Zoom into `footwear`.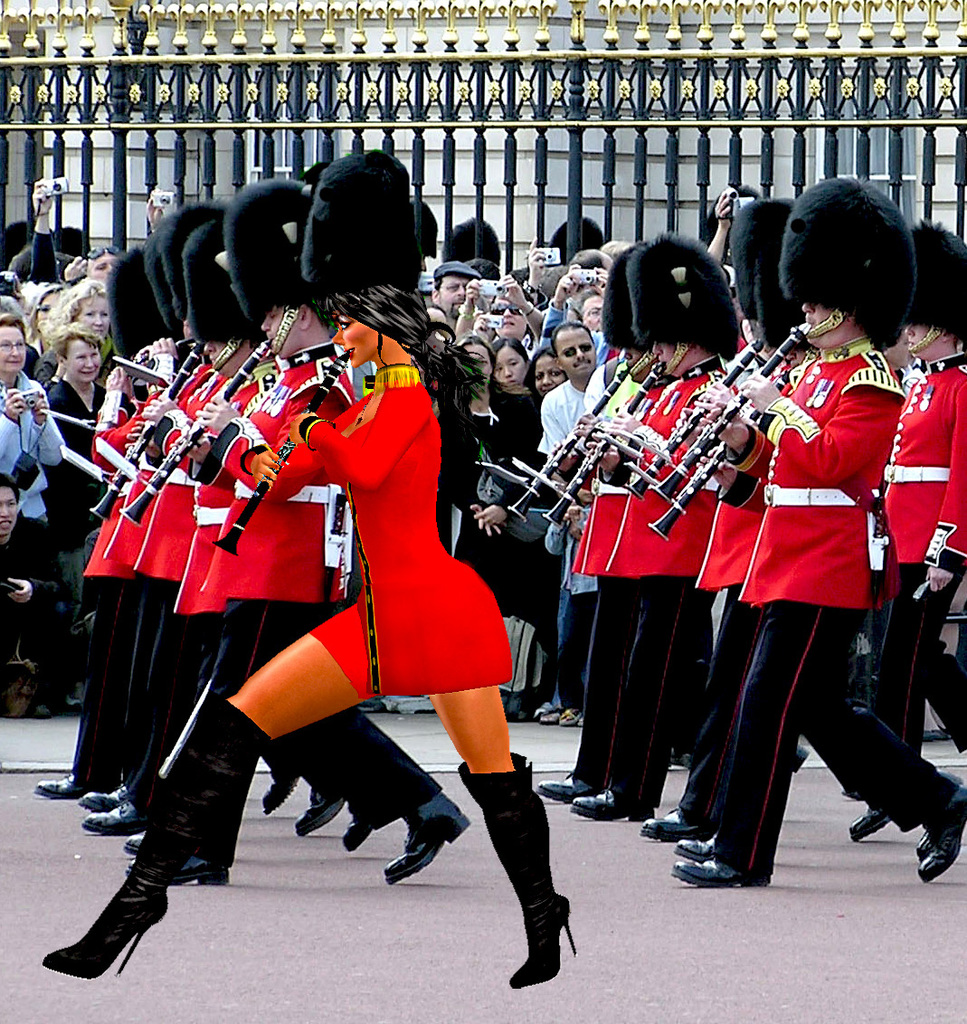
Zoom target: bbox(385, 794, 472, 879).
